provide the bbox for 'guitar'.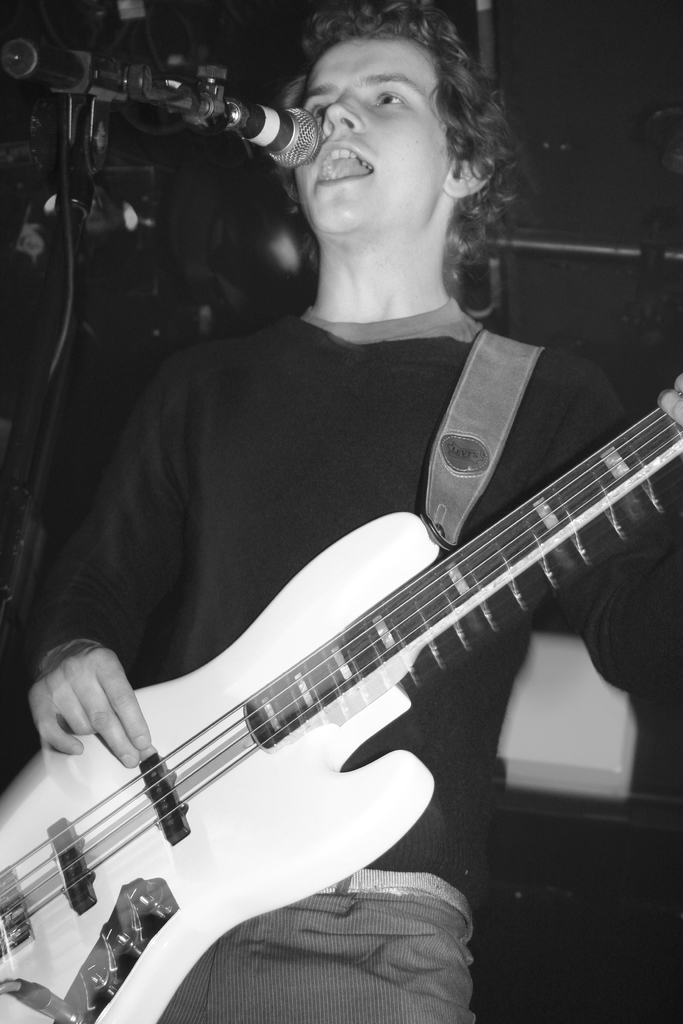
[0,386,682,1023].
